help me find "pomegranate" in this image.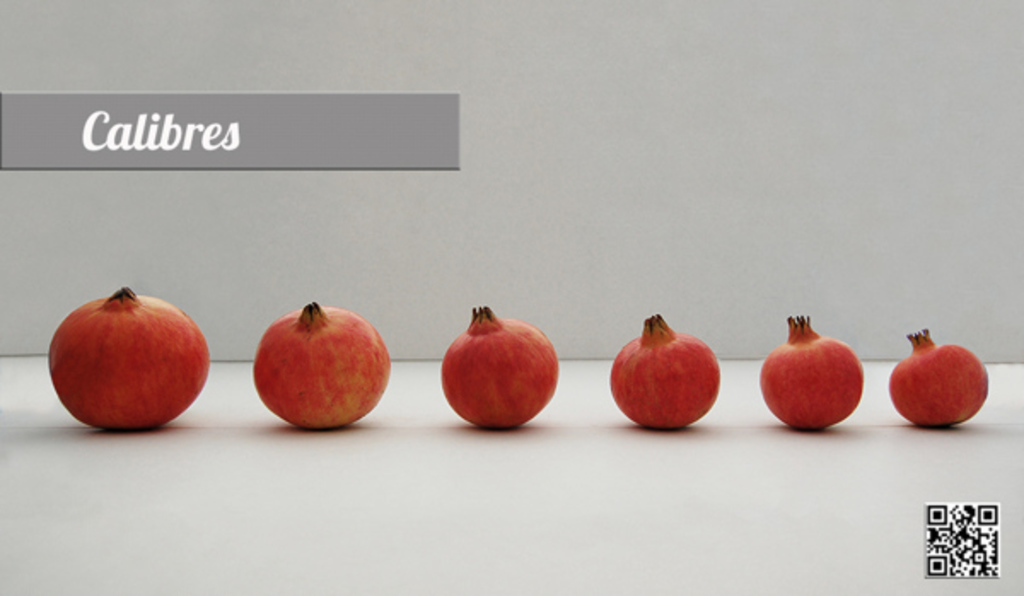
Found it: box(46, 283, 208, 429).
